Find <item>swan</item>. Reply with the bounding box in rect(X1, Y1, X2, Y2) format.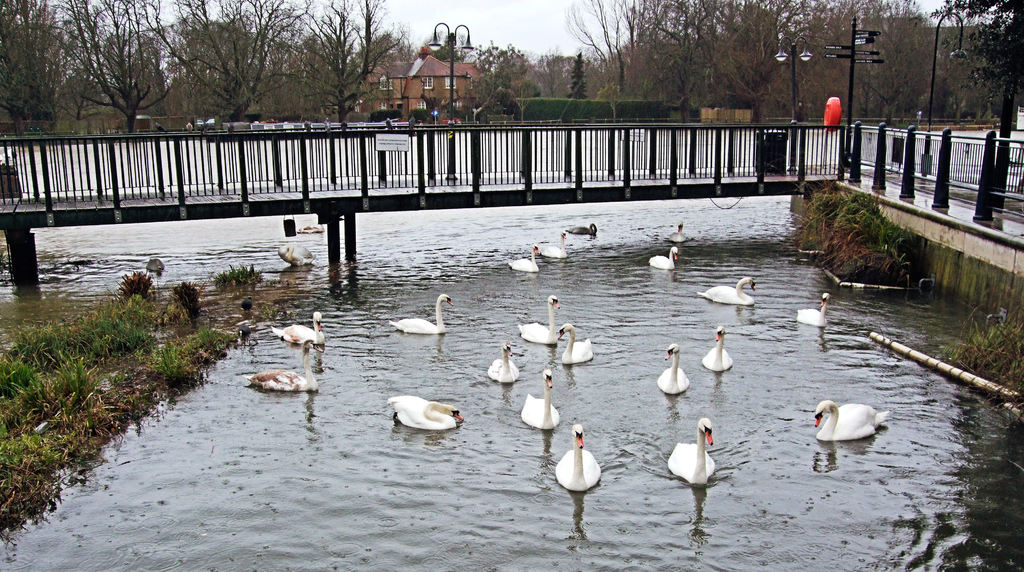
rect(655, 342, 695, 395).
